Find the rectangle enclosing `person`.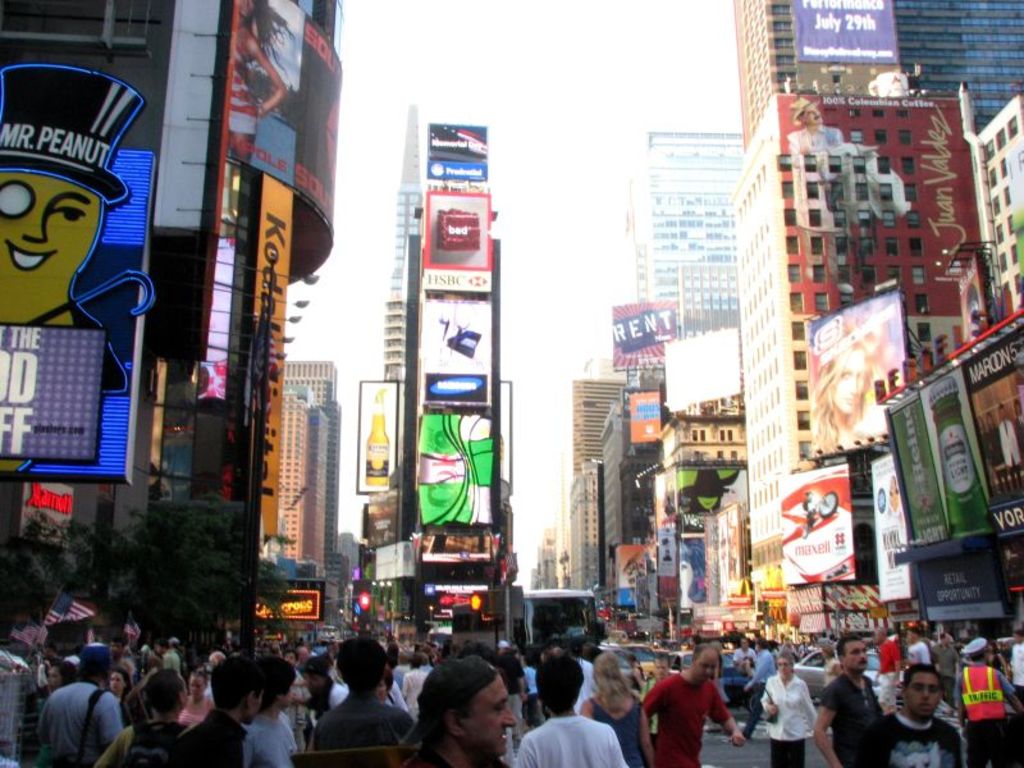
BBox(810, 636, 882, 767).
